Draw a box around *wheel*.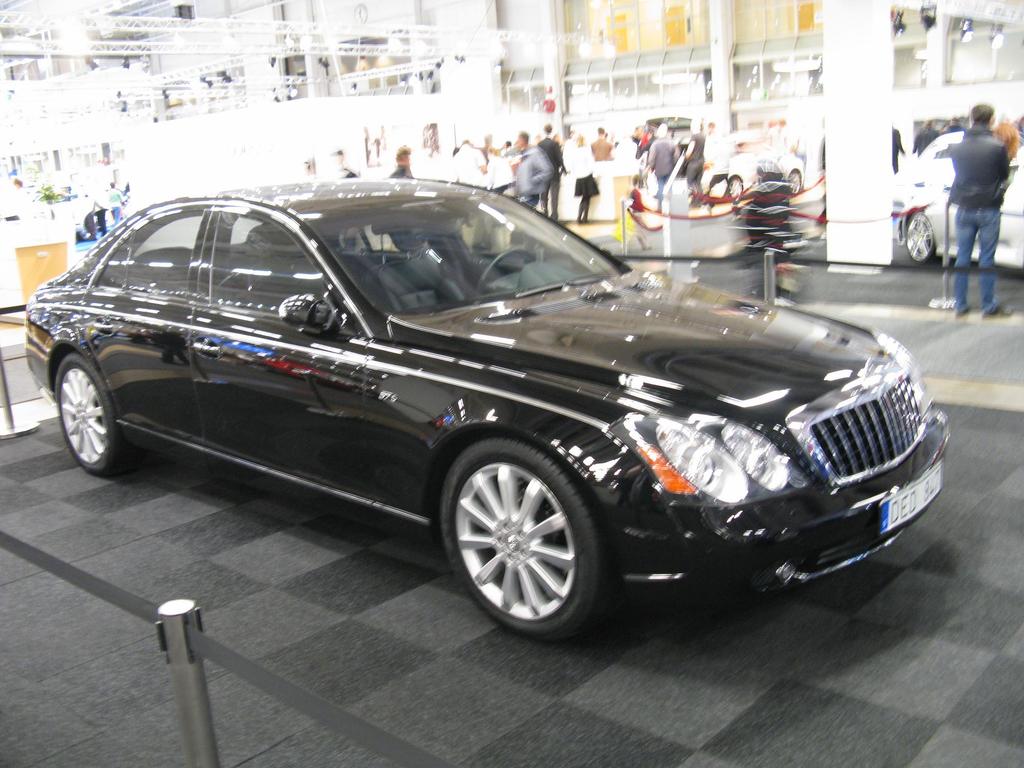
x1=436, y1=439, x2=609, y2=635.
